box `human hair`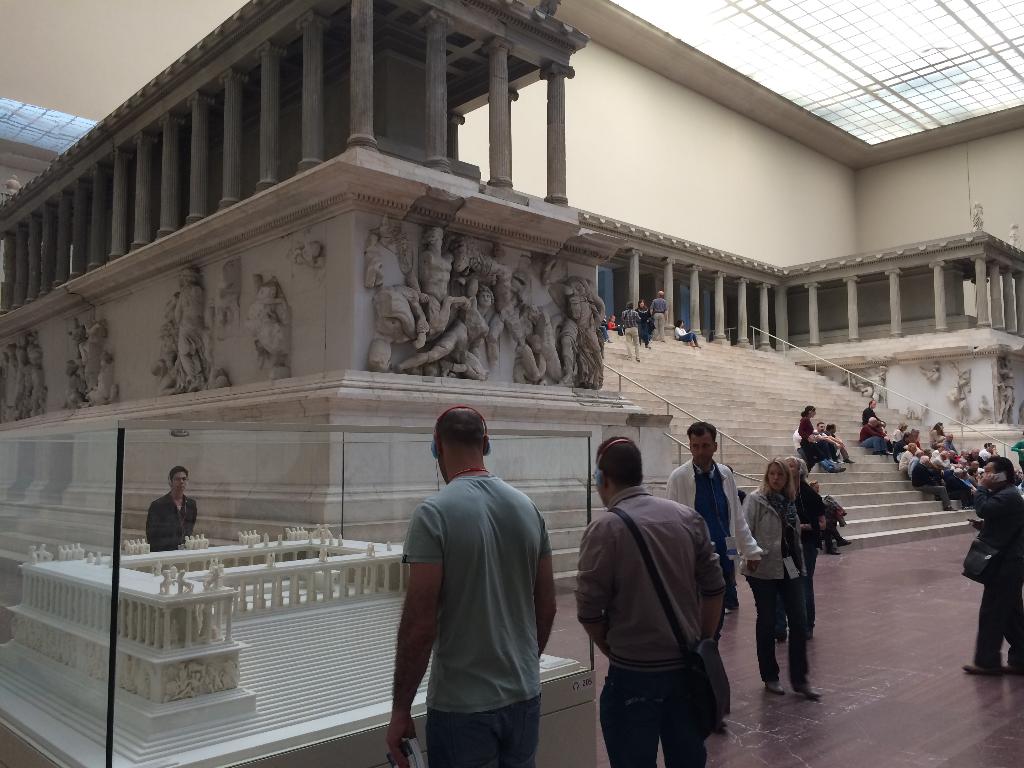
{"left": 659, "top": 293, "right": 664, "bottom": 298}
